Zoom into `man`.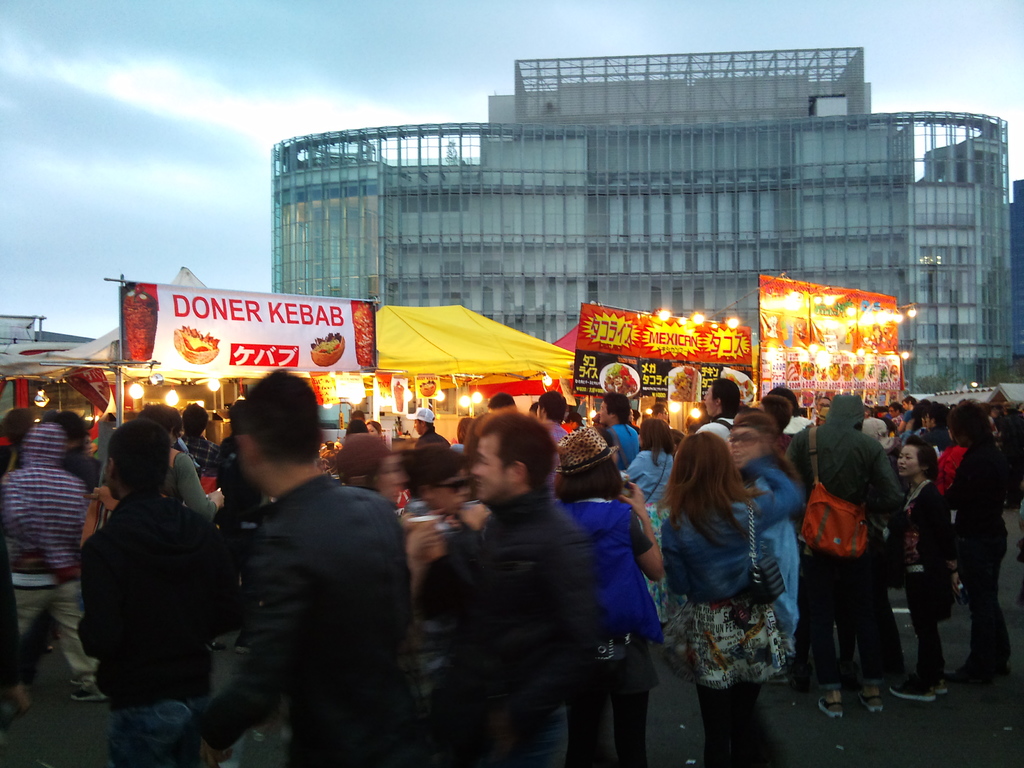
Zoom target: bbox=(184, 373, 412, 765).
